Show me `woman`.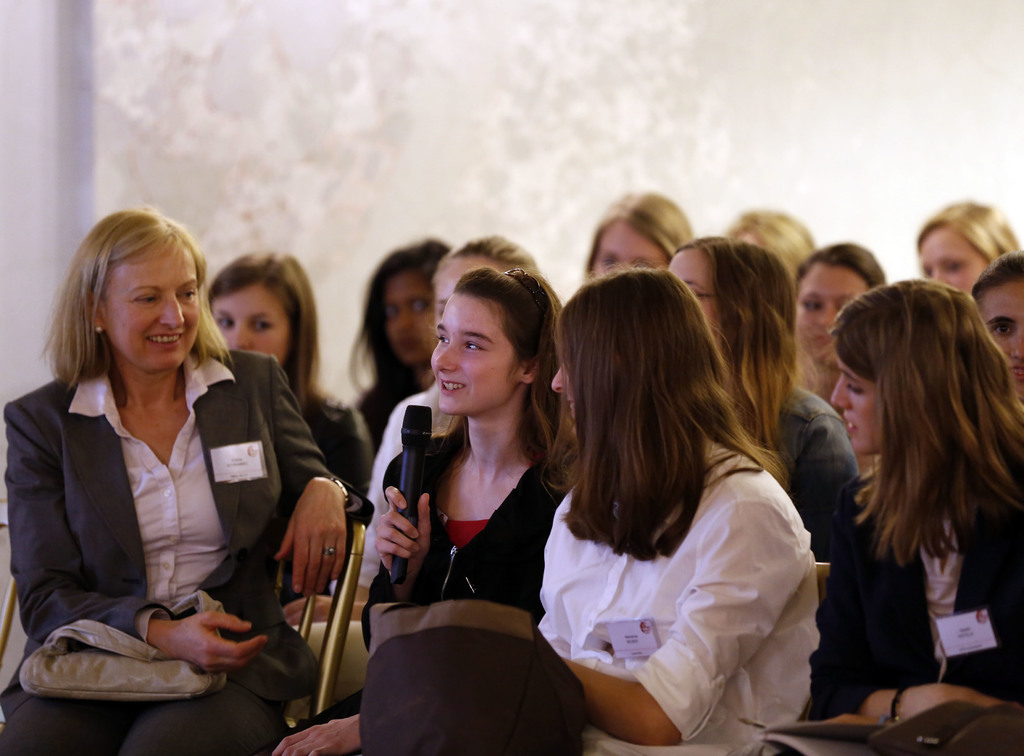
`woman` is here: select_region(906, 190, 1023, 296).
